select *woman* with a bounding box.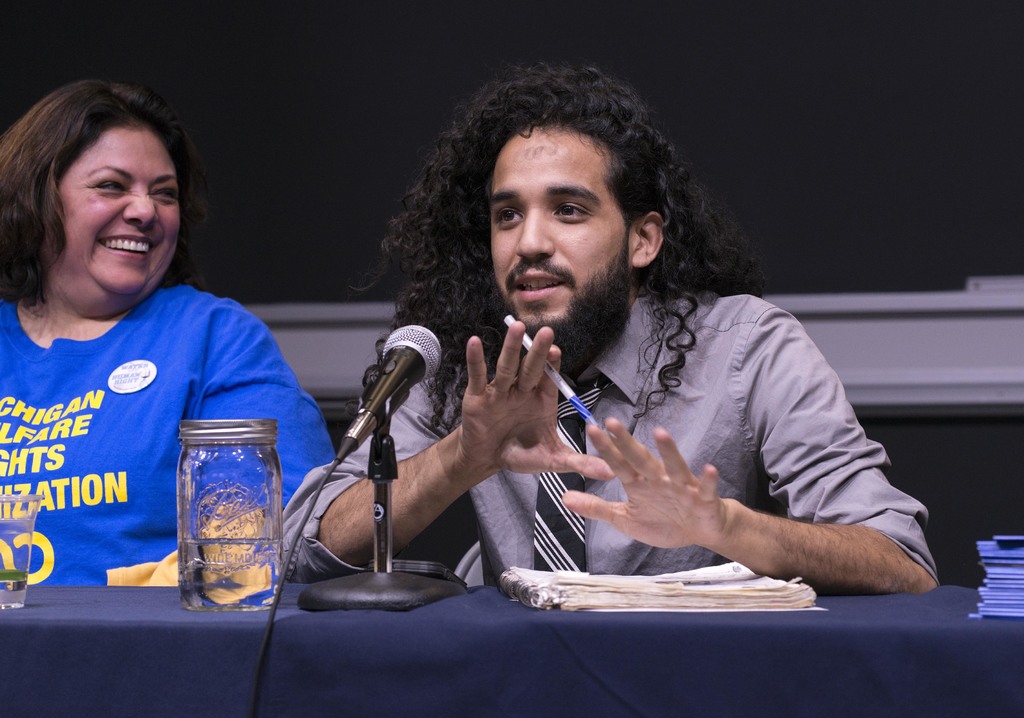
[0,65,284,615].
